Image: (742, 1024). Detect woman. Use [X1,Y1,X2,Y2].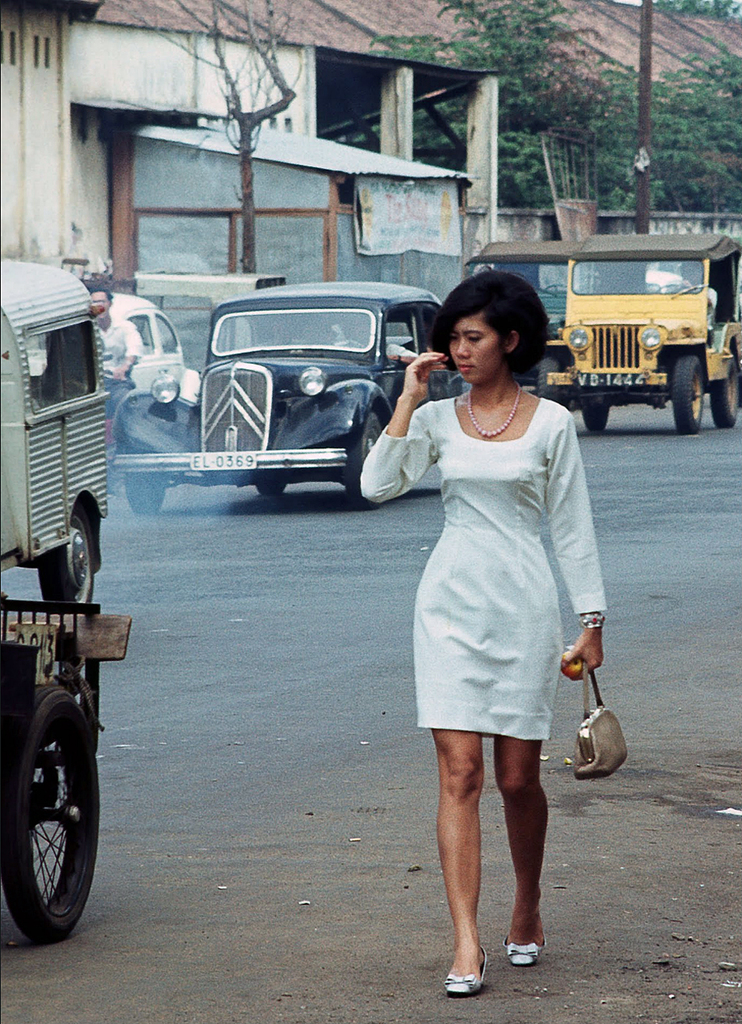
[377,294,617,903].
